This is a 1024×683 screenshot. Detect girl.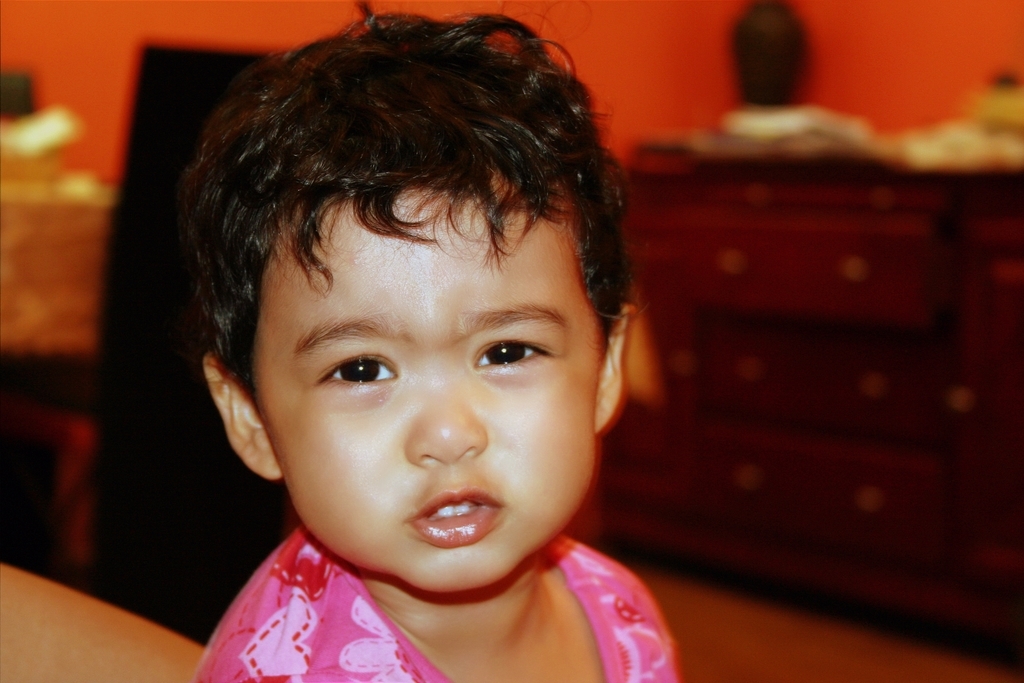
crop(195, 5, 674, 682).
